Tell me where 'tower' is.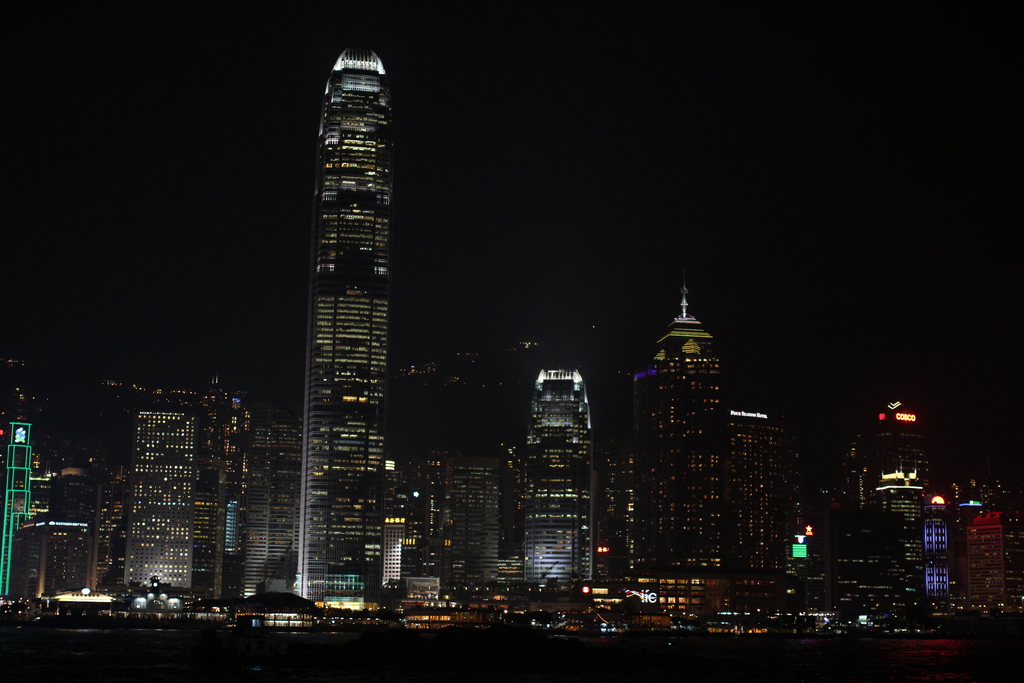
'tower' is at <box>435,447,504,584</box>.
